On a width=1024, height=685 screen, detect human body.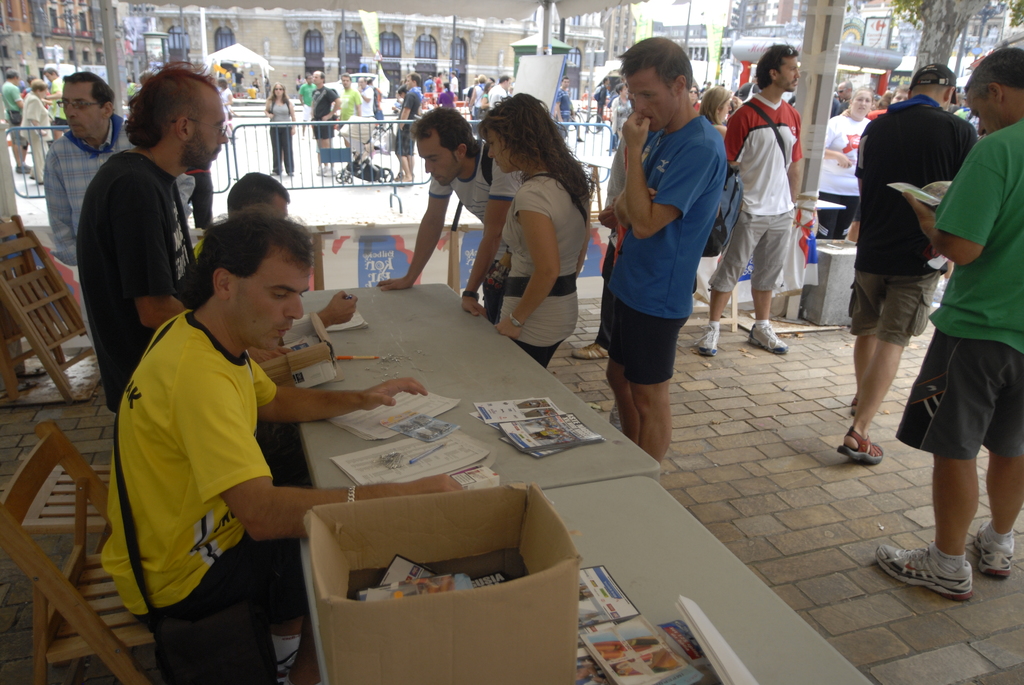
[left=264, top=91, right=300, bottom=173].
